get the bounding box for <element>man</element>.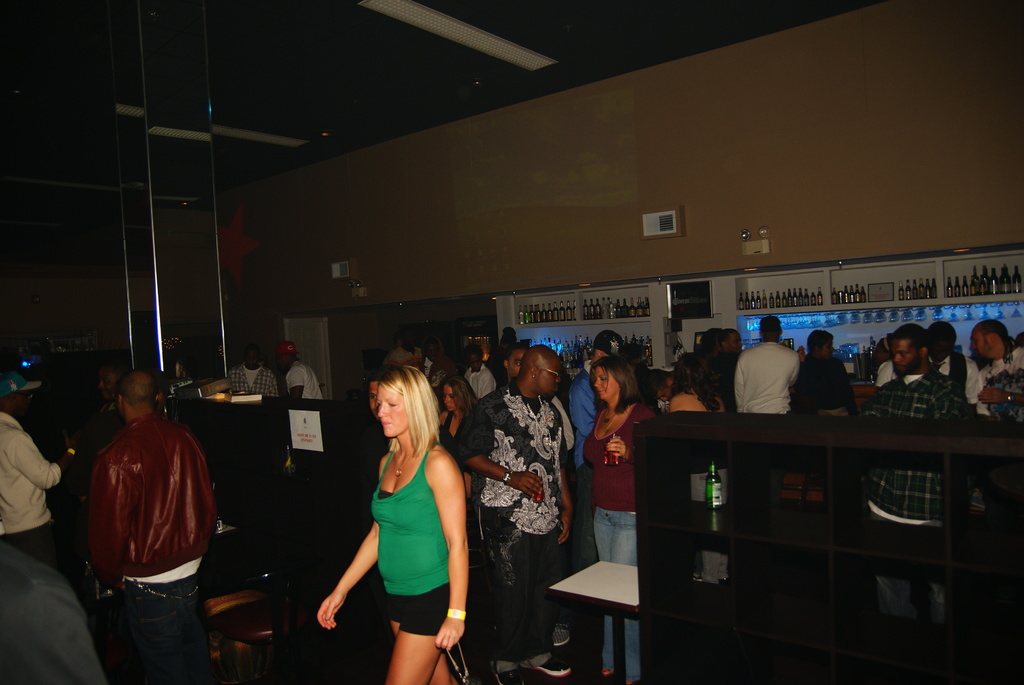
(x1=0, y1=367, x2=85, y2=610).
